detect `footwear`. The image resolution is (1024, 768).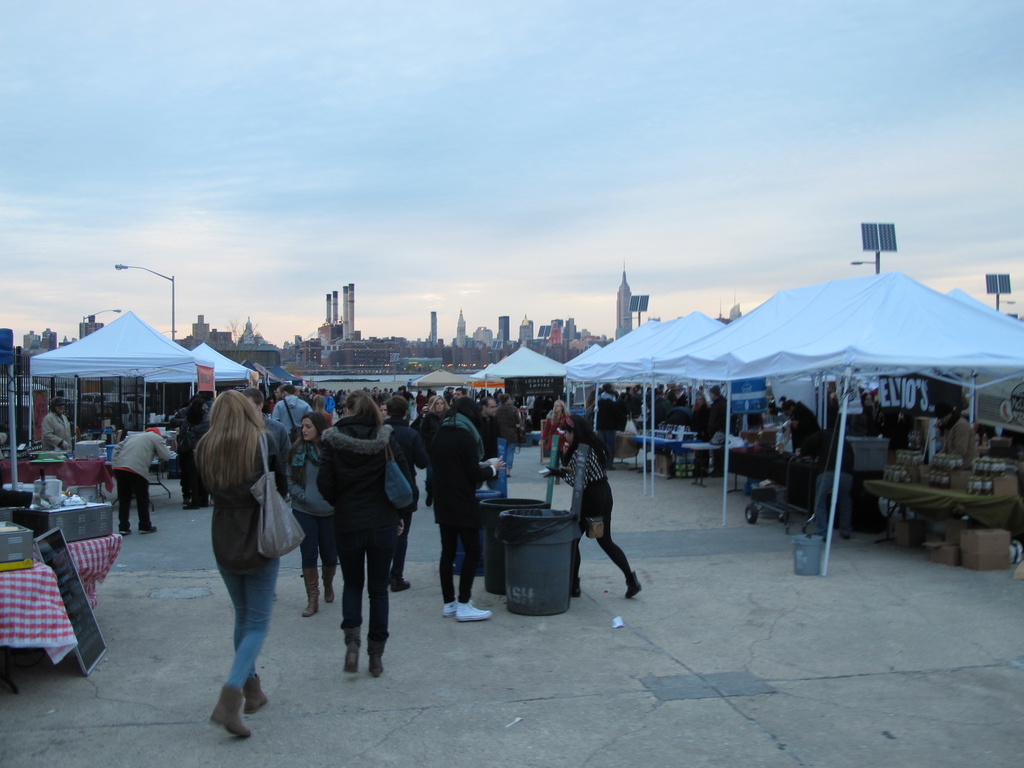
locate(372, 651, 385, 680).
